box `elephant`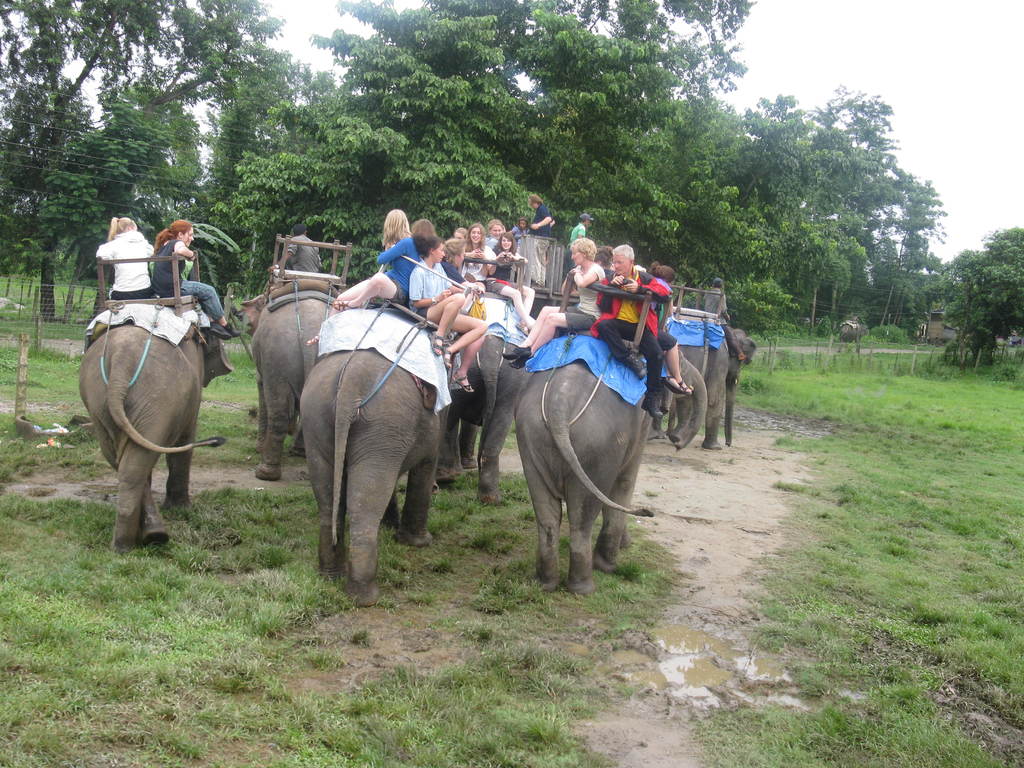
(297,346,440,609)
